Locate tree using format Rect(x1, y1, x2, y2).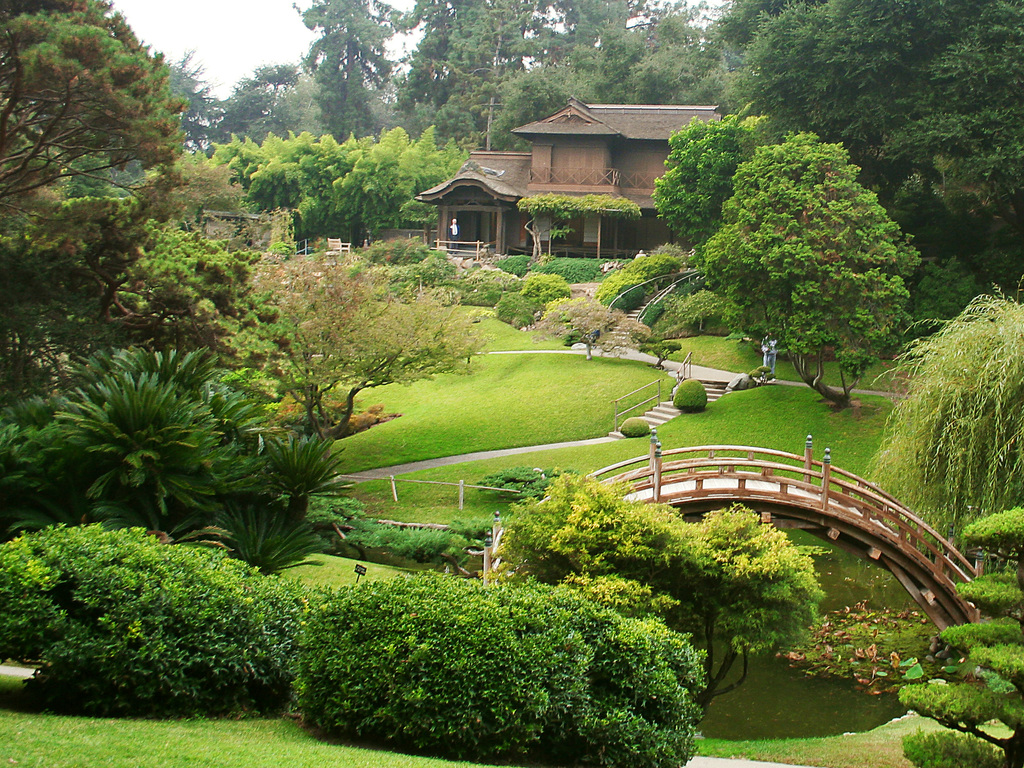
Rect(680, 122, 933, 400).
